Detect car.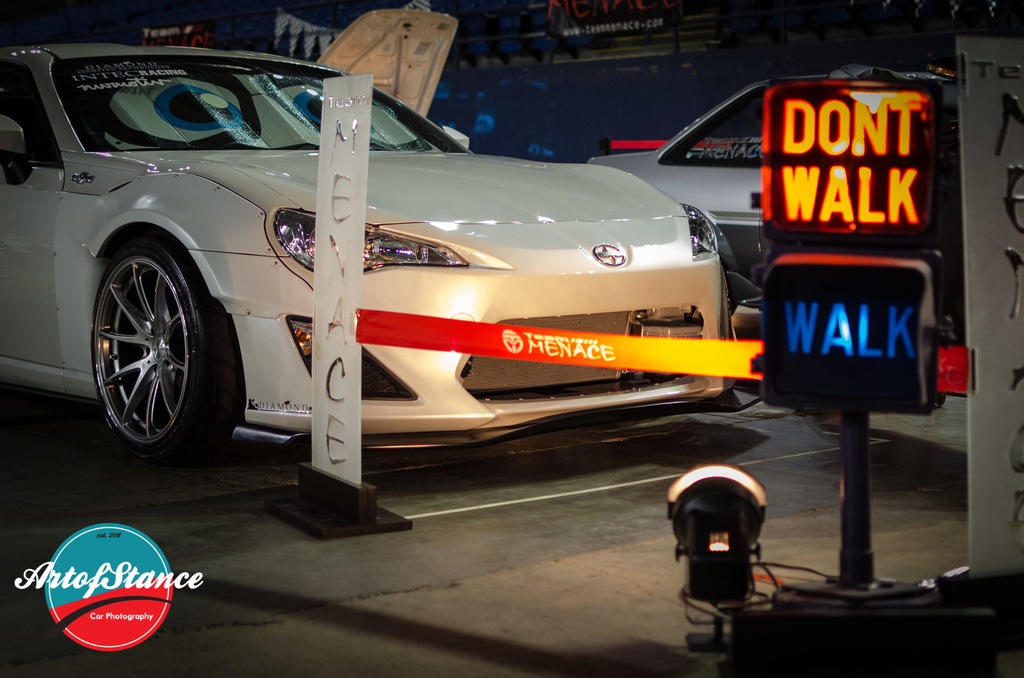
Detected at bbox(0, 45, 743, 458).
